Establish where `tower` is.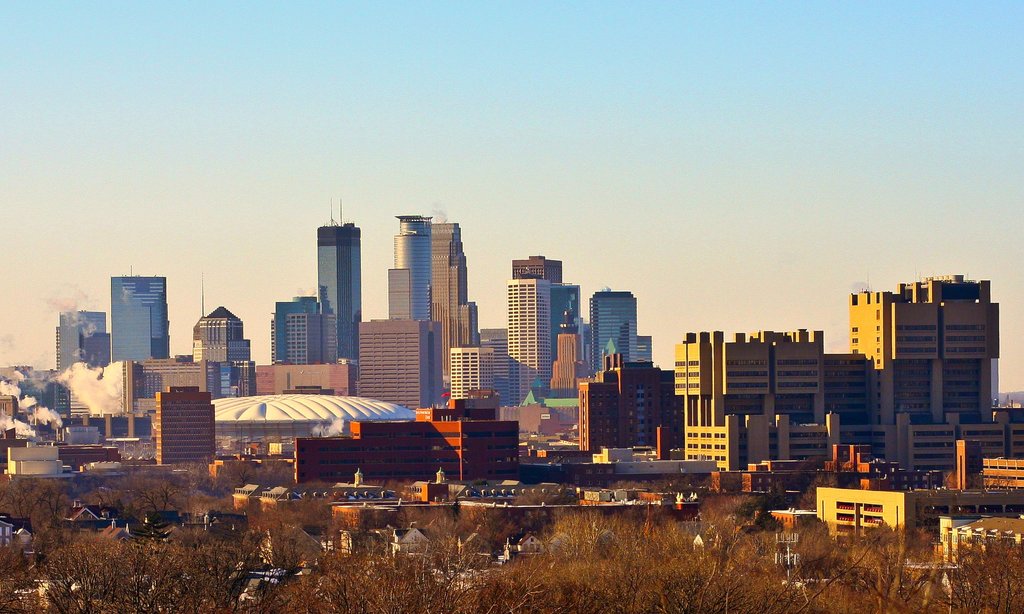
Established at (left=581, top=300, right=641, bottom=386).
